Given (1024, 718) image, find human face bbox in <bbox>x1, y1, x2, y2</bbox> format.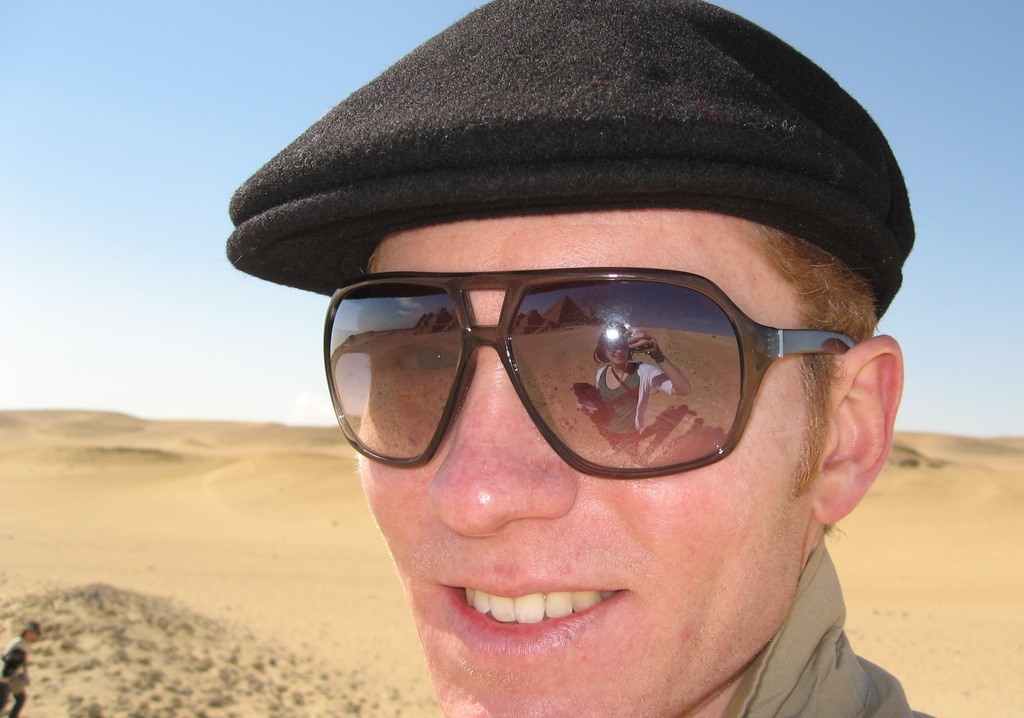
<bbox>355, 211, 801, 717</bbox>.
